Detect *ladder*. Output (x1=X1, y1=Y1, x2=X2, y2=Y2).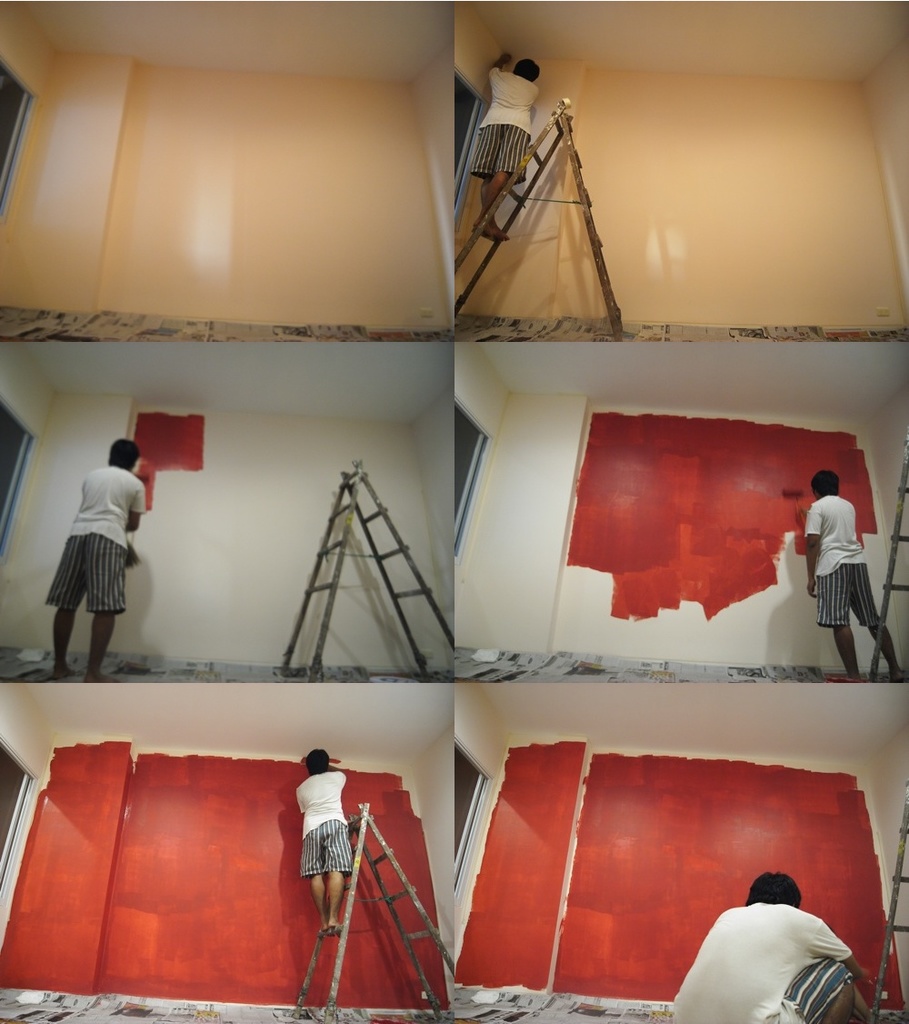
(x1=863, y1=441, x2=908, y2=683).
